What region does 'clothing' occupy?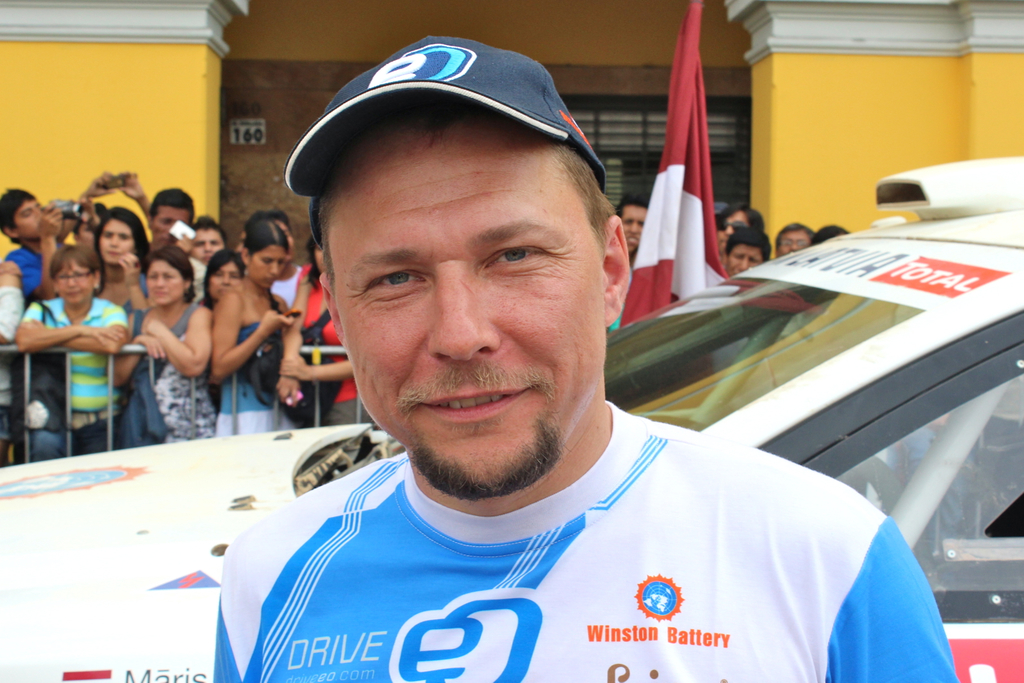
detection(211, 405, 962, 682).
